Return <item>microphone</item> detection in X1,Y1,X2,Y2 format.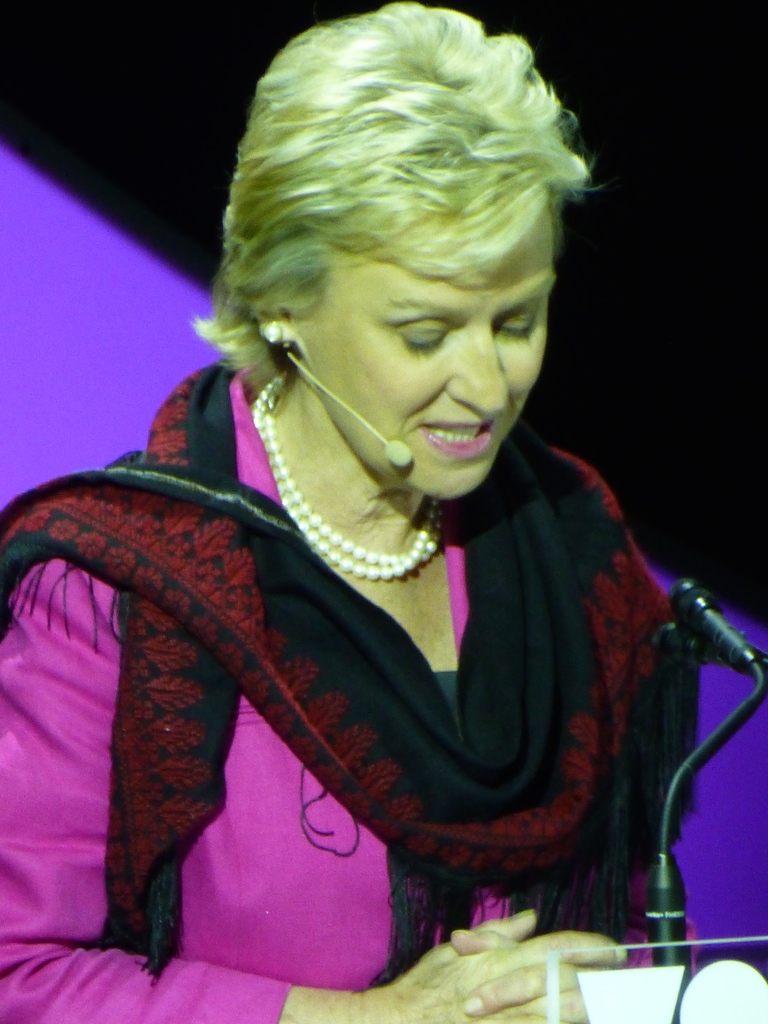
380,438,413,464.
